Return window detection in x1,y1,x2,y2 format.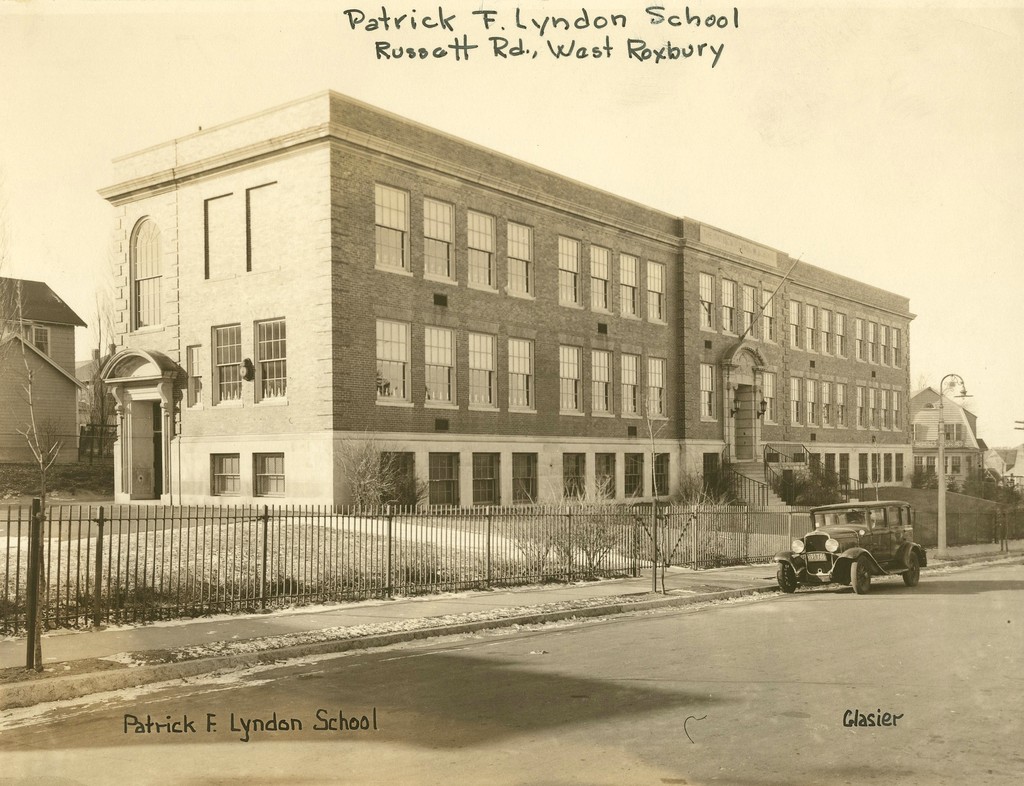
588,455,626,504.
